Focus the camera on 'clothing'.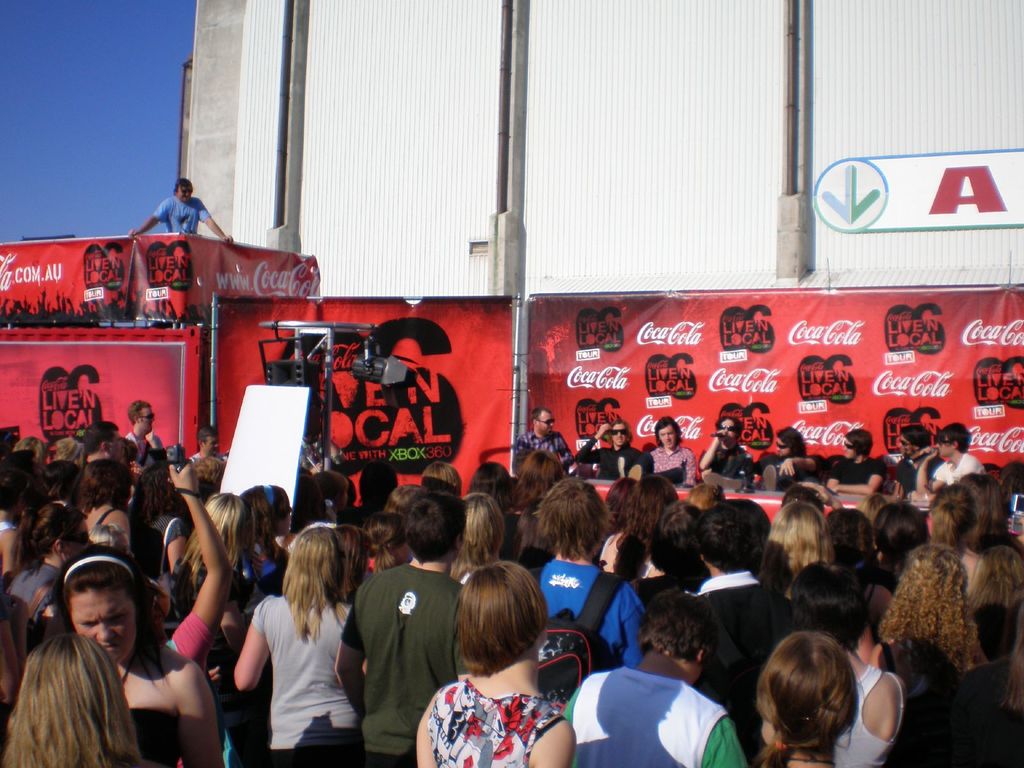
Focus region: 135/515/186/576.
